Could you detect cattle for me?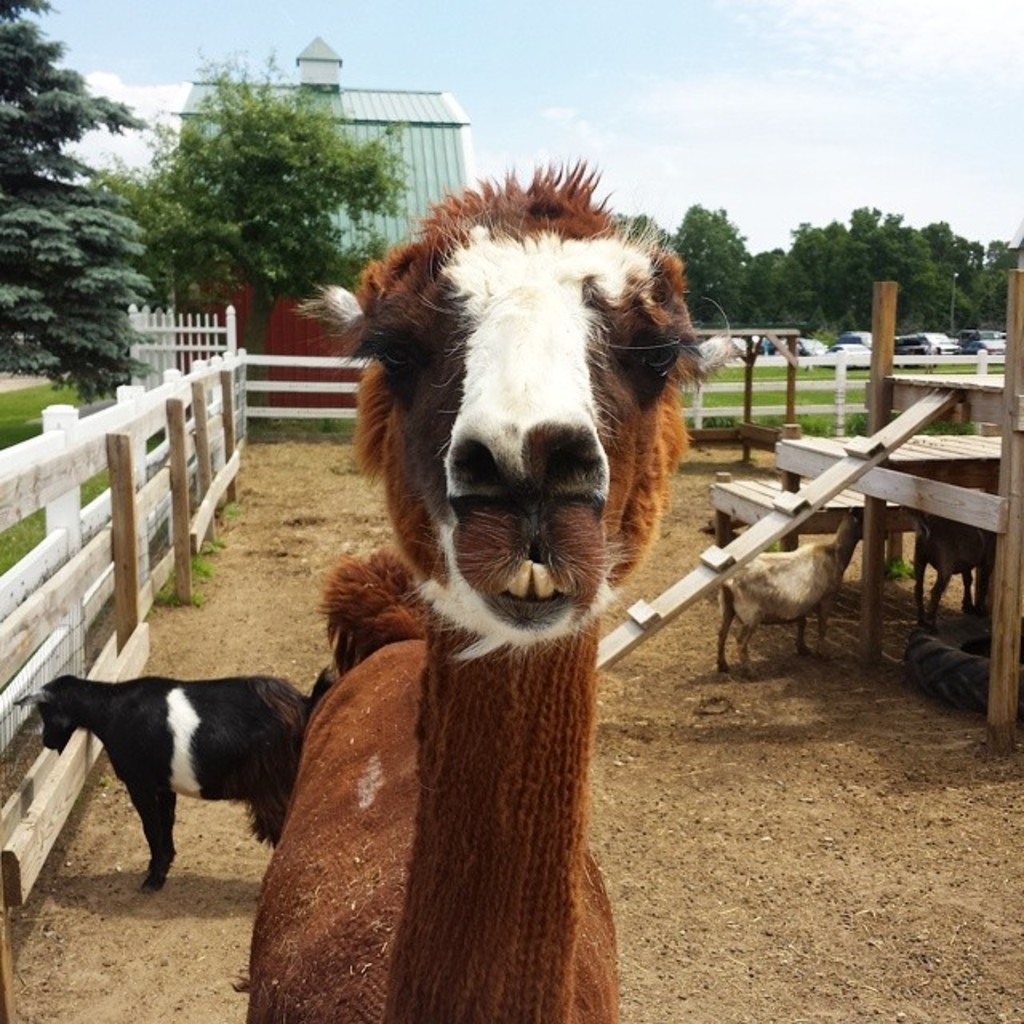
Detection result: detection(710, 517, 882, 680).
